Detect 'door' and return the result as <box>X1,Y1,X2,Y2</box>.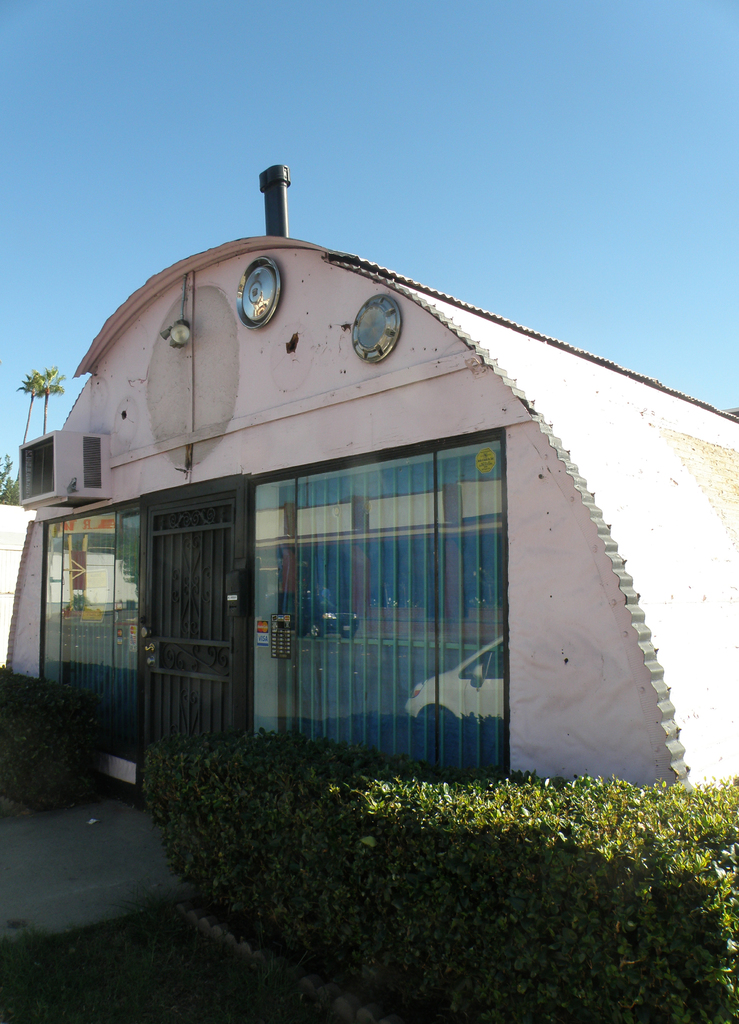
<box>156,492,251,760</box>.
